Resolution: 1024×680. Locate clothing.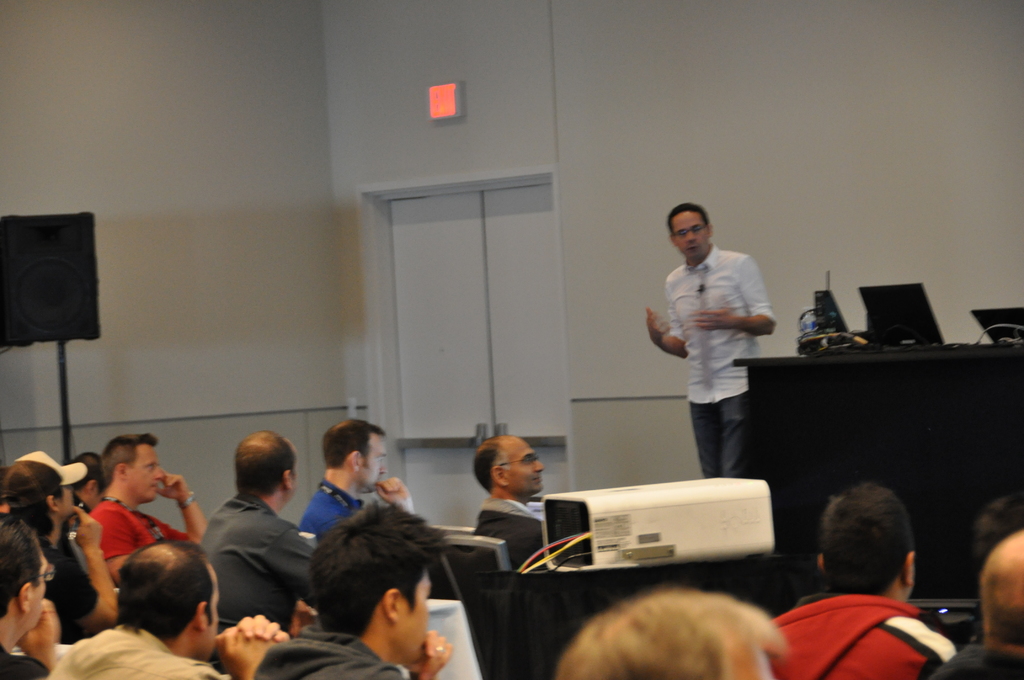
locate(259, 624, 406, 679).
